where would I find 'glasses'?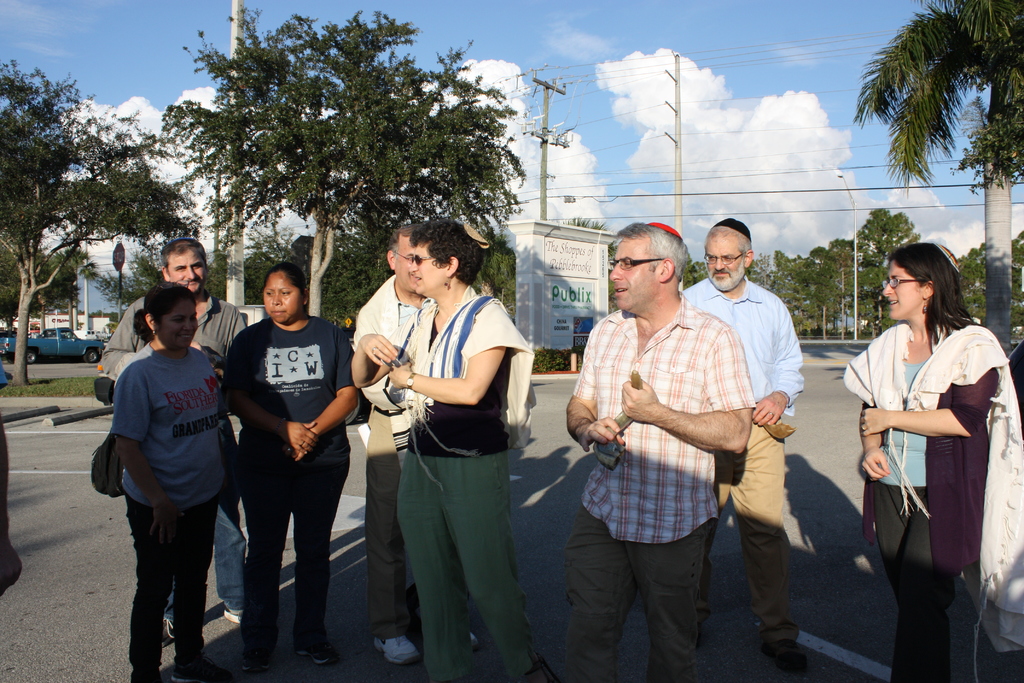
At [883,273,927,292].
